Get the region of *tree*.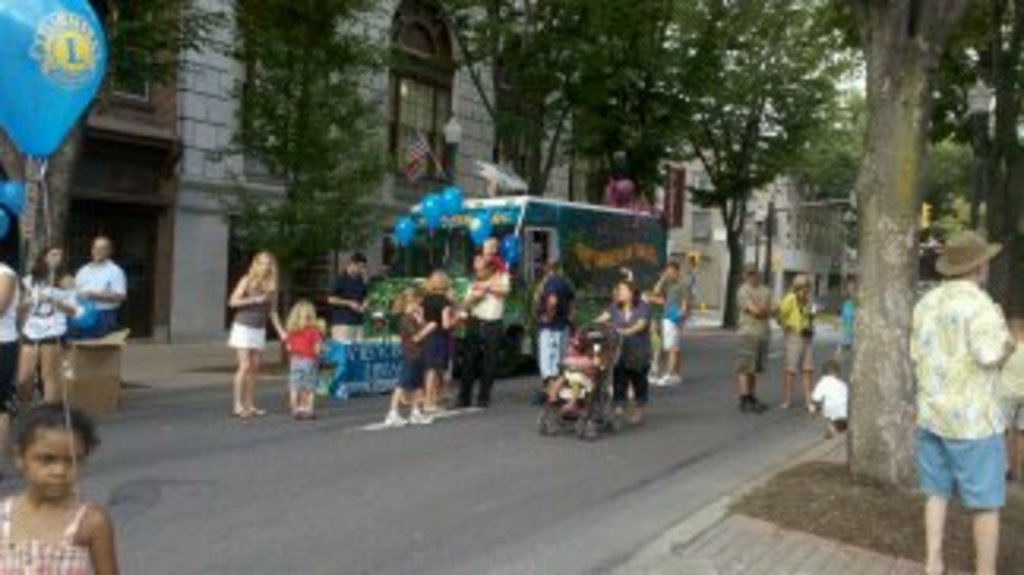
region(446, 0, 686, 215).
